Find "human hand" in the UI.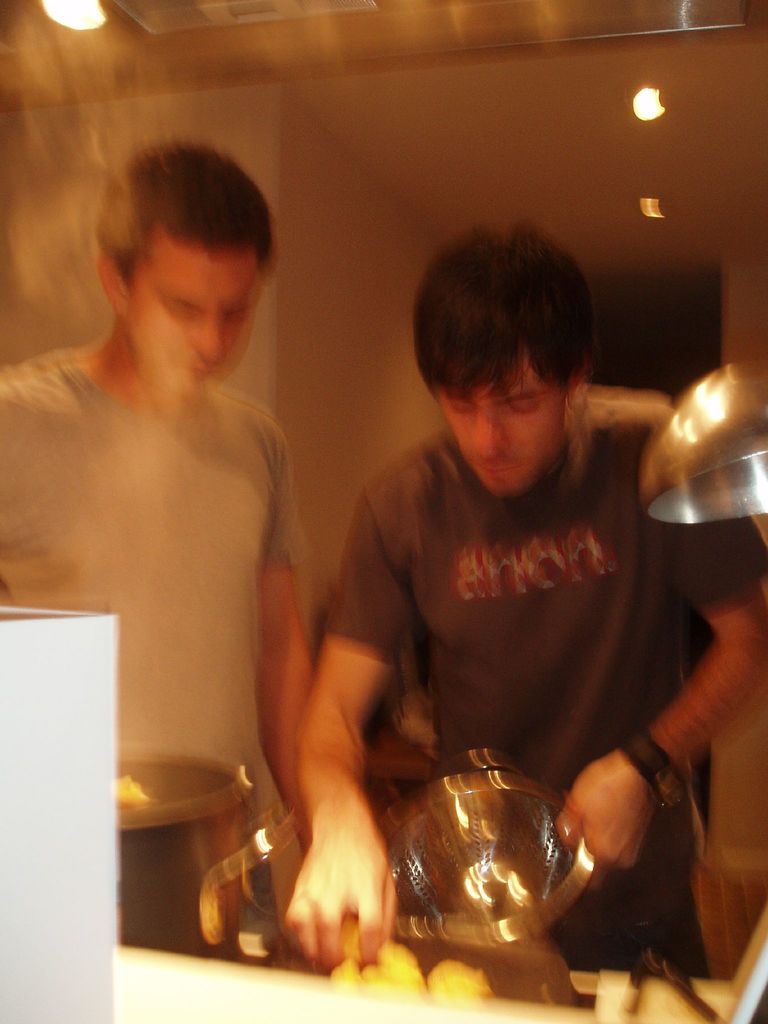
UI element at (558,753,659,888).
